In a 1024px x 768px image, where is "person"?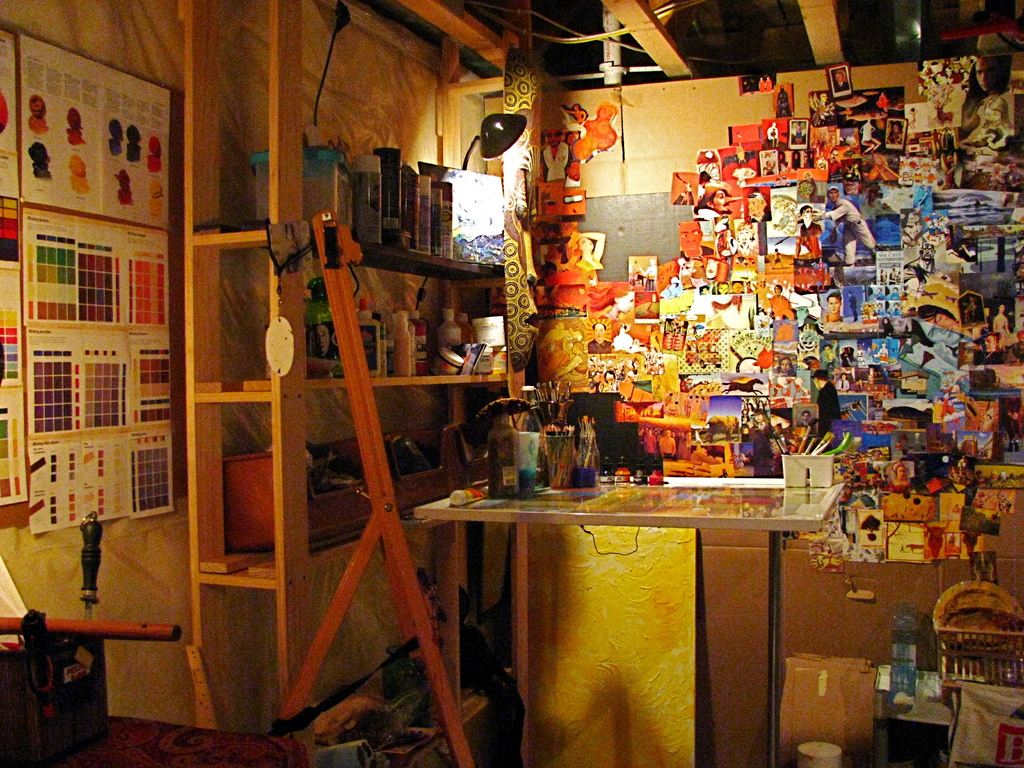
rect(816, 187, 875, 263).
